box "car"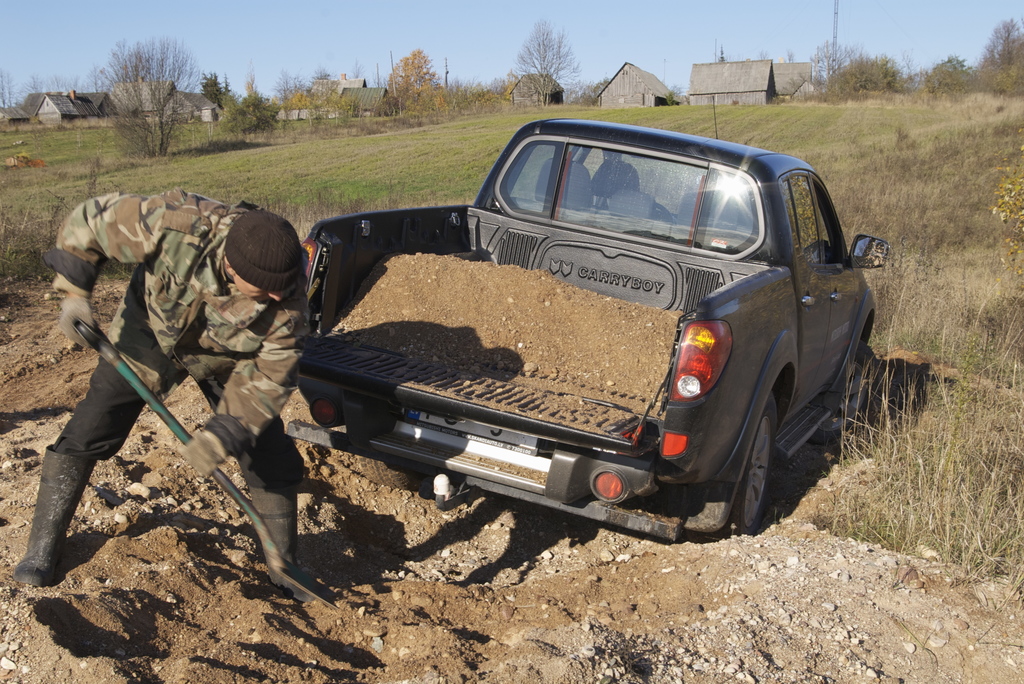
detection(367, 111, 867, 491)
